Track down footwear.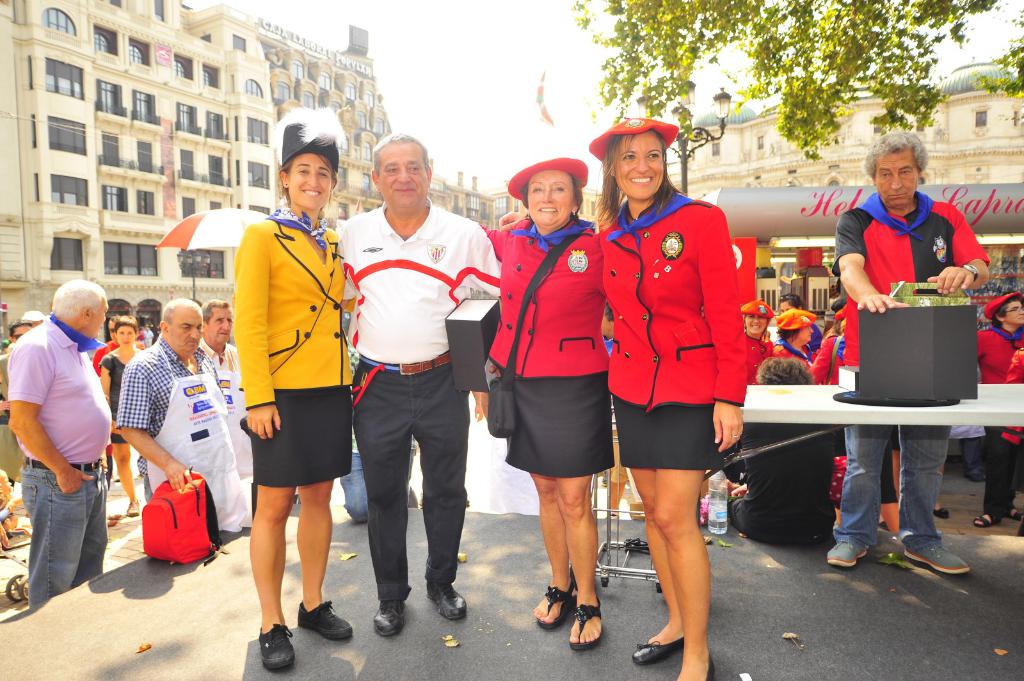
Tracked to rect(632, 634, 689, 671).
